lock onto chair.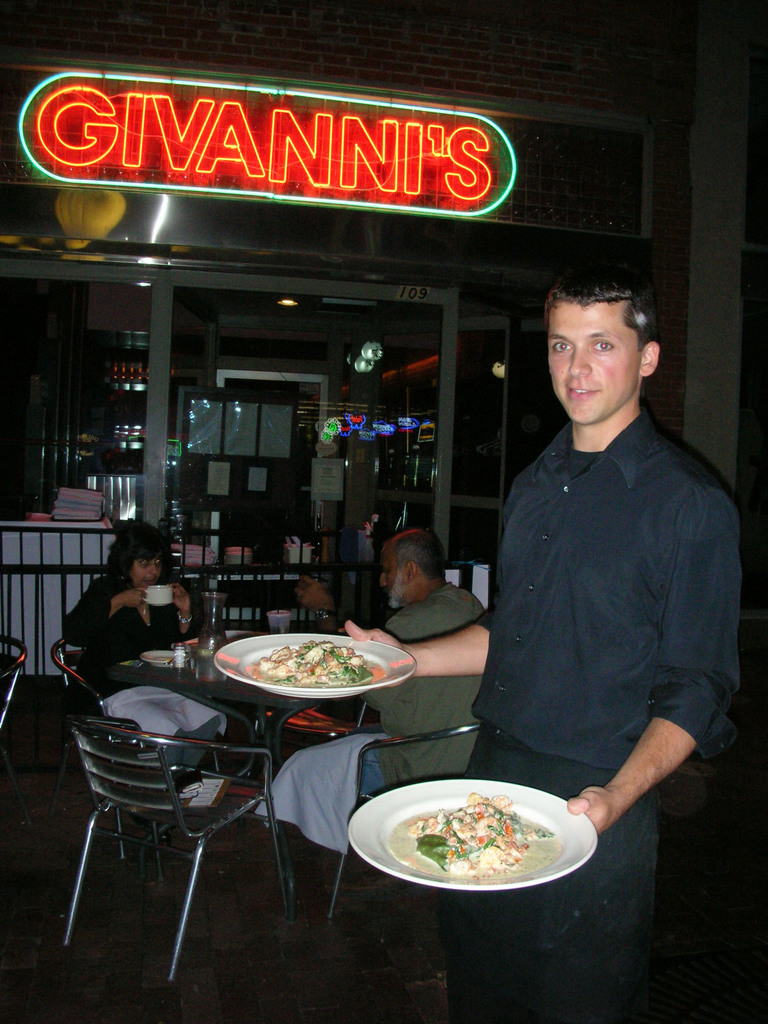
Locked: pyautogui.locateOnScreen(0, 639, 28, 726).
